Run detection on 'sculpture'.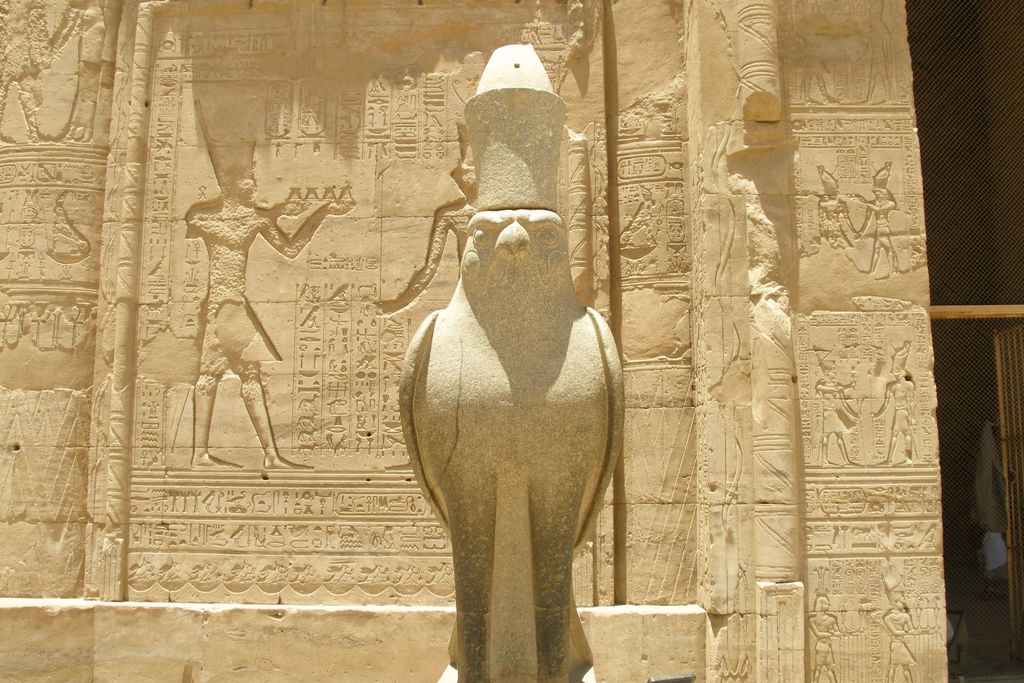
Result: <box>374,116,630,682</box>.
